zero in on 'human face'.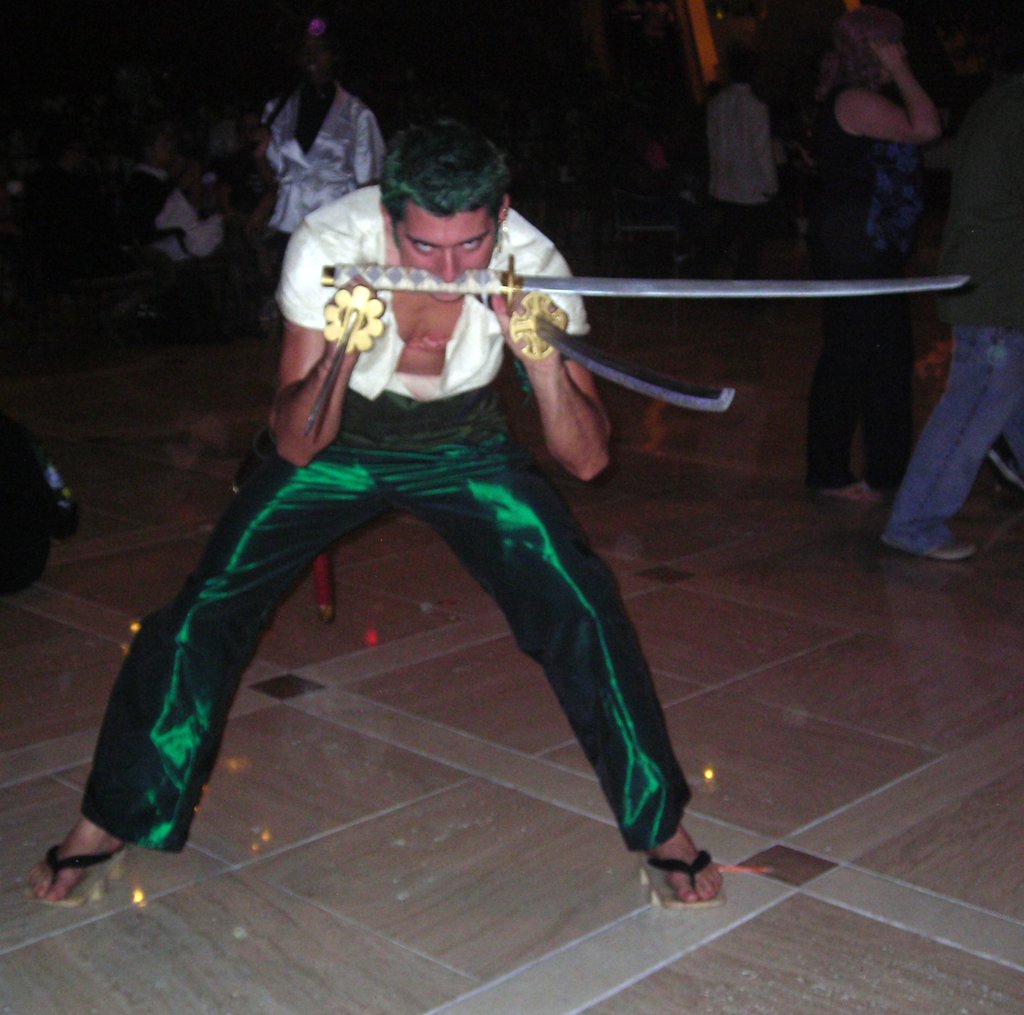
Zeroed in: 397:204:498:303.
